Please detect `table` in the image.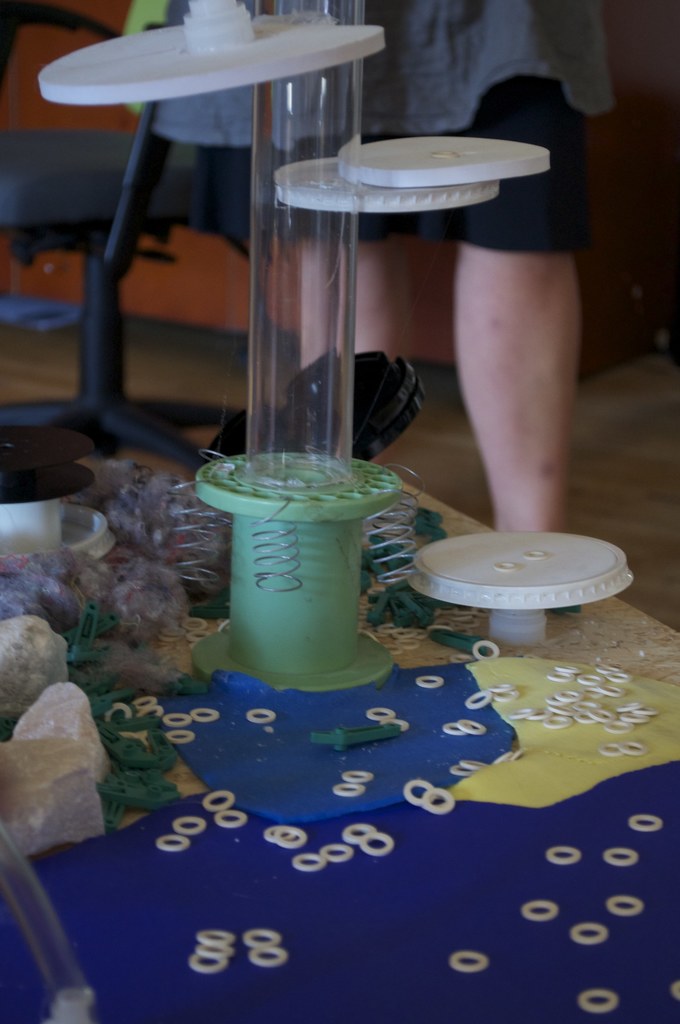
x1=0, y1=420, x2=679, y2=1019.
